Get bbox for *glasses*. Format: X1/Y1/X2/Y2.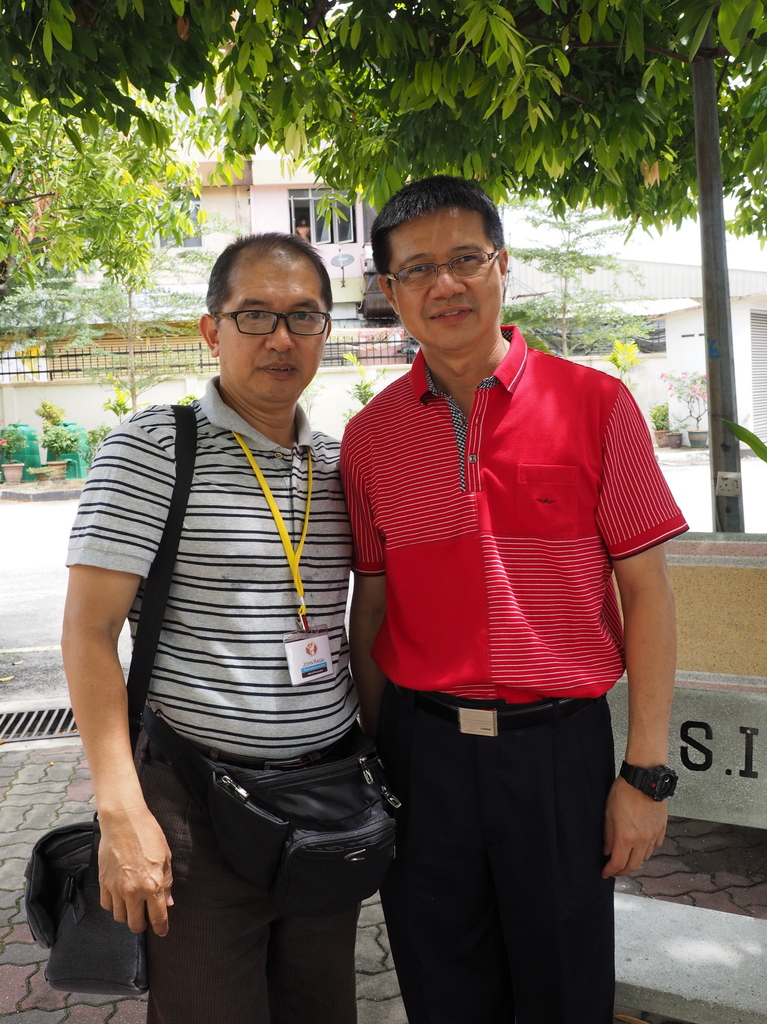
197/306/334/342.
